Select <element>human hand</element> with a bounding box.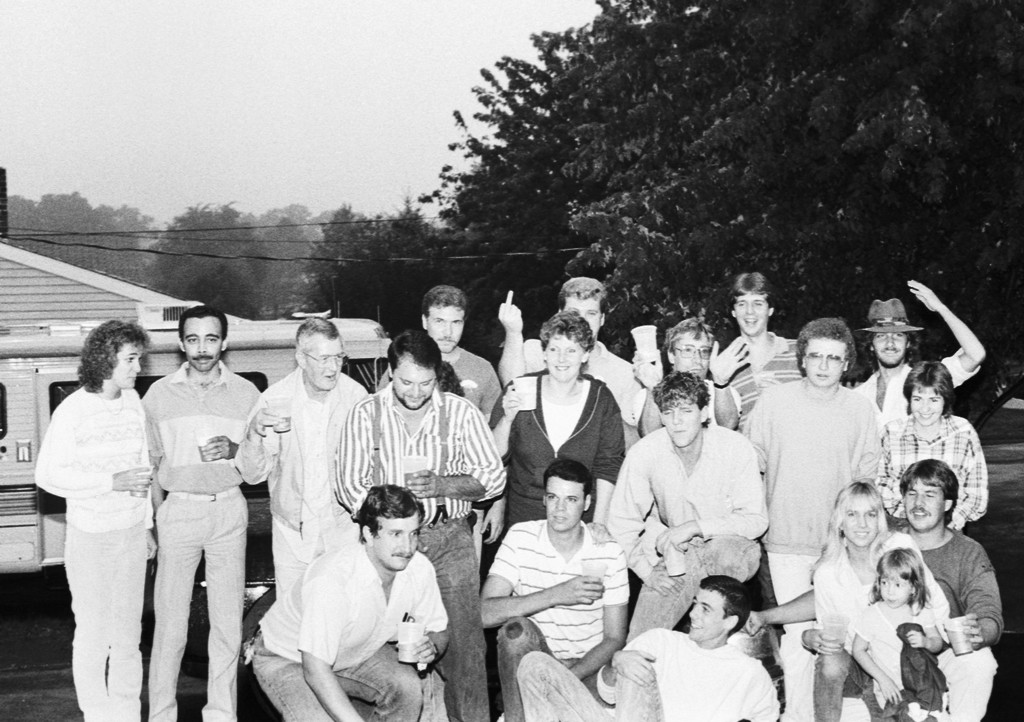
477/500/508/547.
